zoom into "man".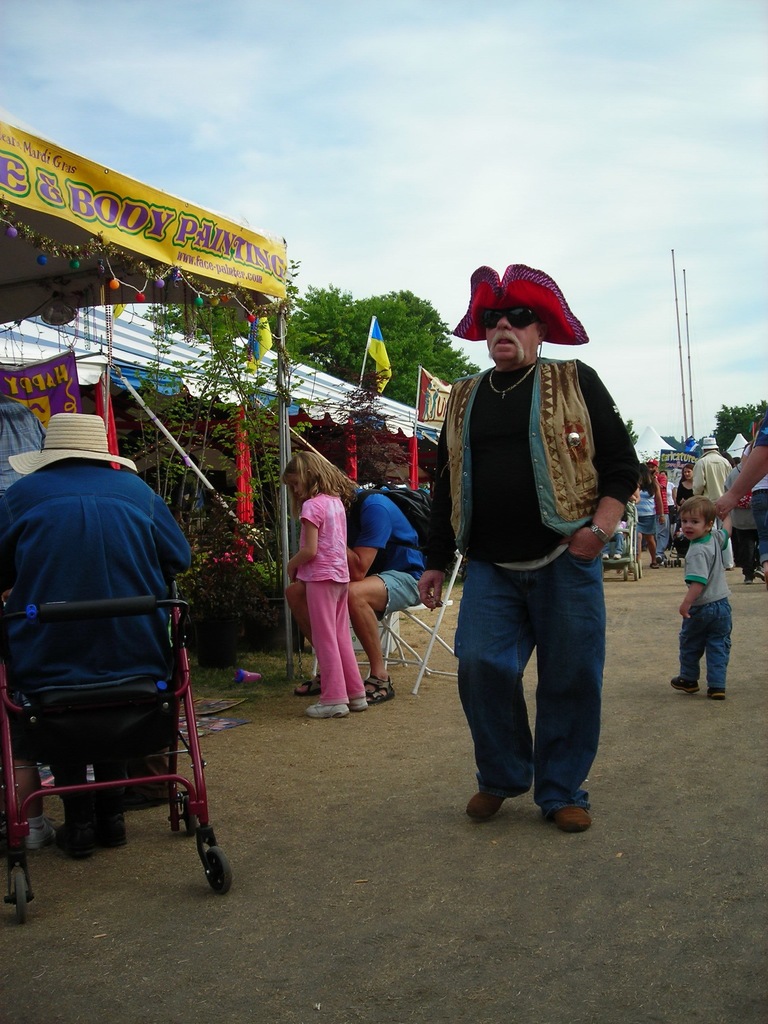
Zoom target: {"x1": 417, "y1": 291, "x2": 641, "y2": 842}.
